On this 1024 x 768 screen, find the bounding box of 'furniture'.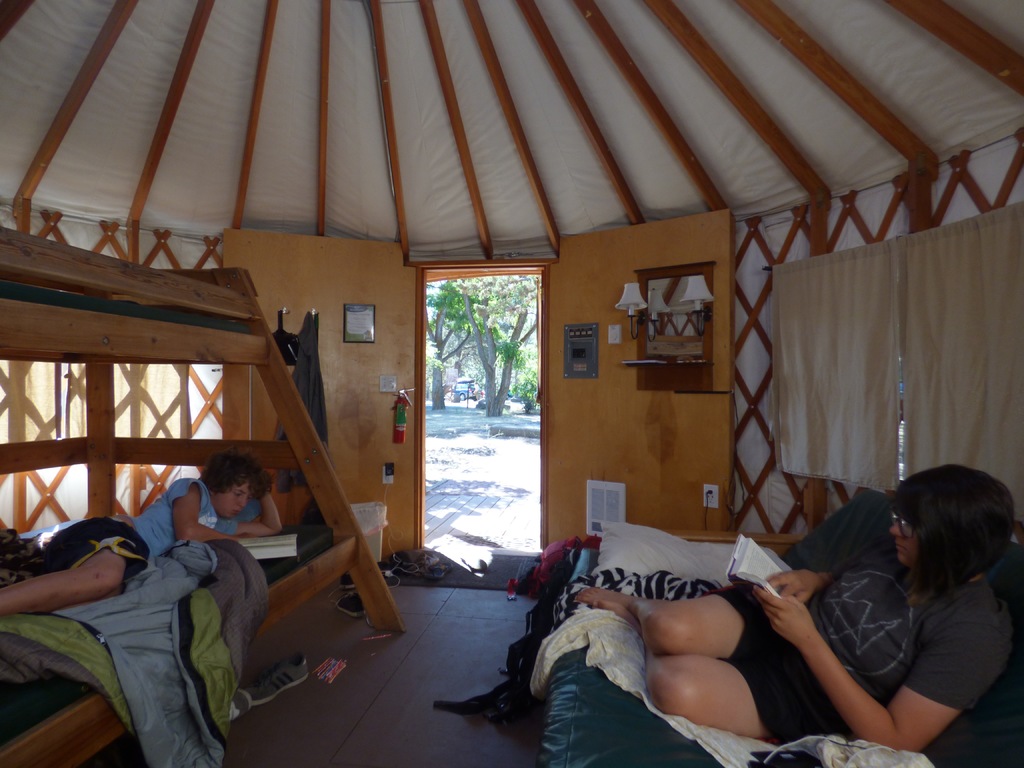
Bounding box: {"x1": 0, "y1": 219, "x2": 401, "y2": 767}.
